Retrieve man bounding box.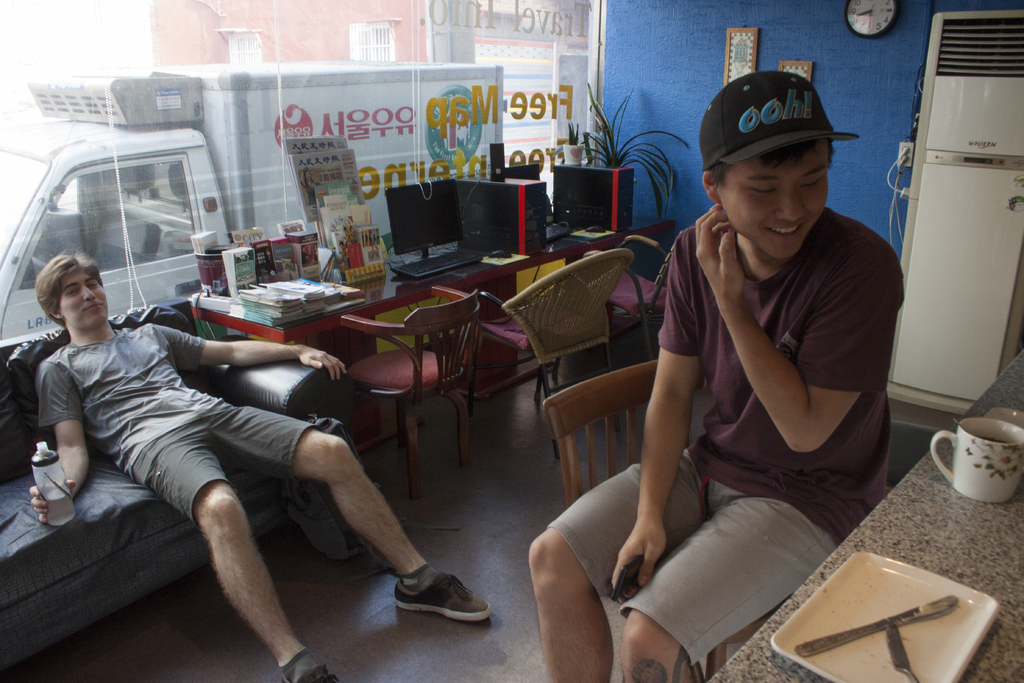
Bounding box: bbox(26, 251, 496, 682).
